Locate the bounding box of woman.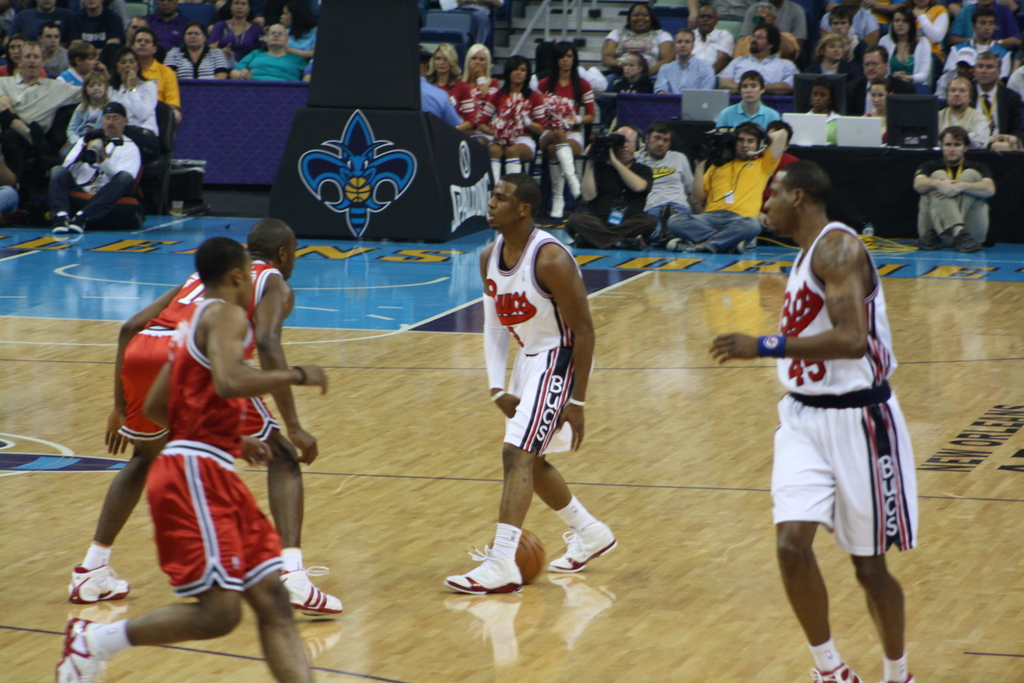
Bounding box: x1=538, y1=38, x2=596, y2=221.
